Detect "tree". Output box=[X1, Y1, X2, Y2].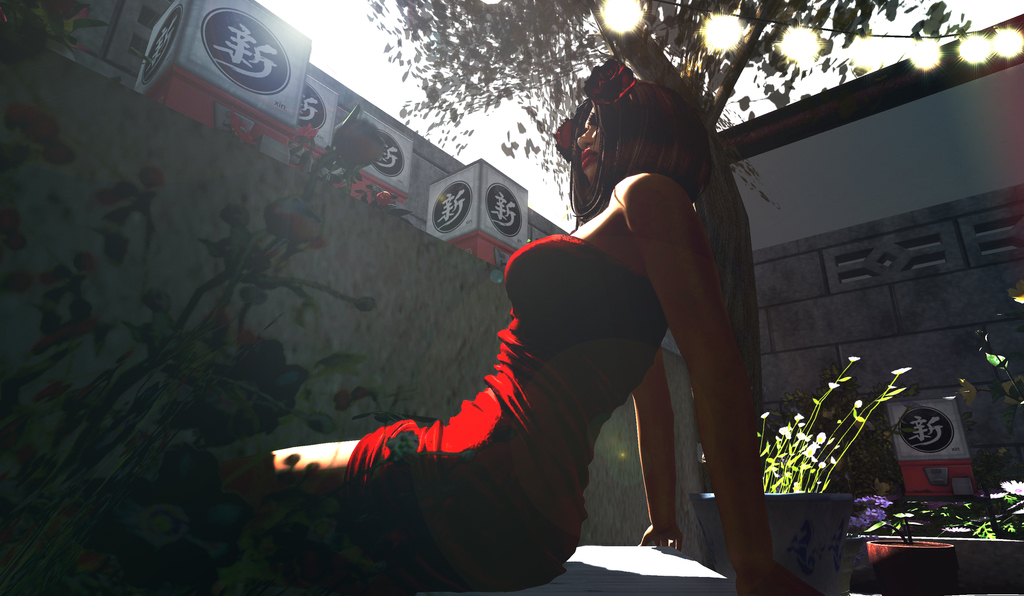
box=[395, 7, 980, 433].
